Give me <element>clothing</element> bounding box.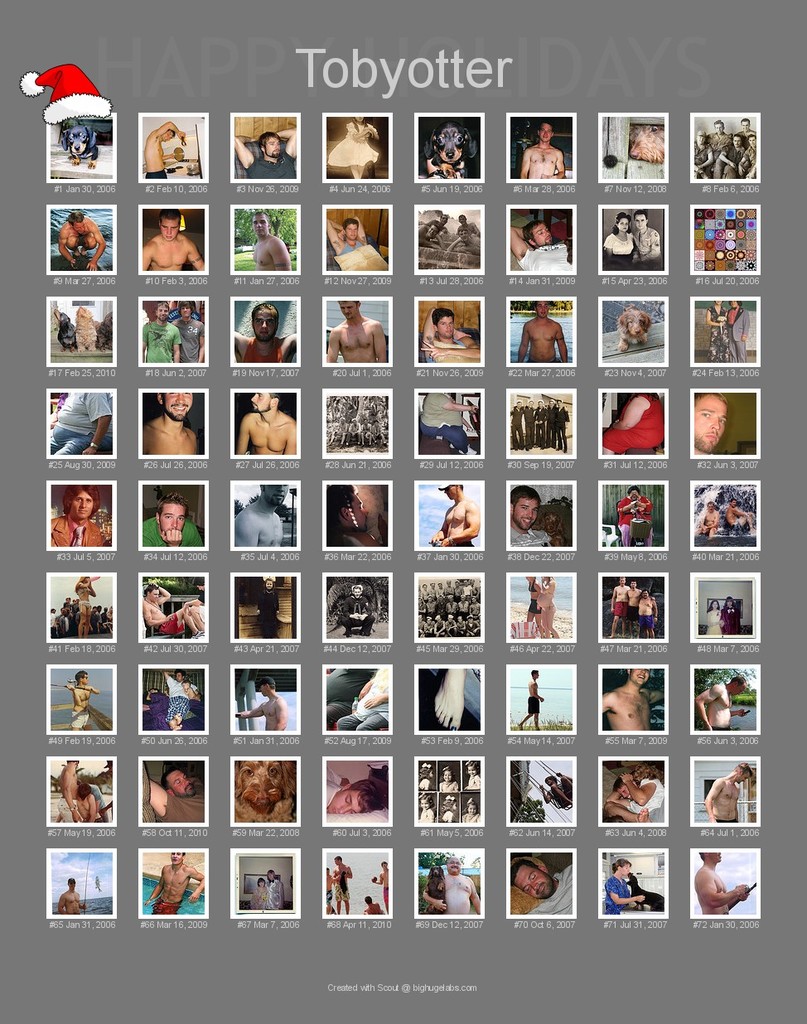
x1=324 y1=888 x2=335 y2=908.
